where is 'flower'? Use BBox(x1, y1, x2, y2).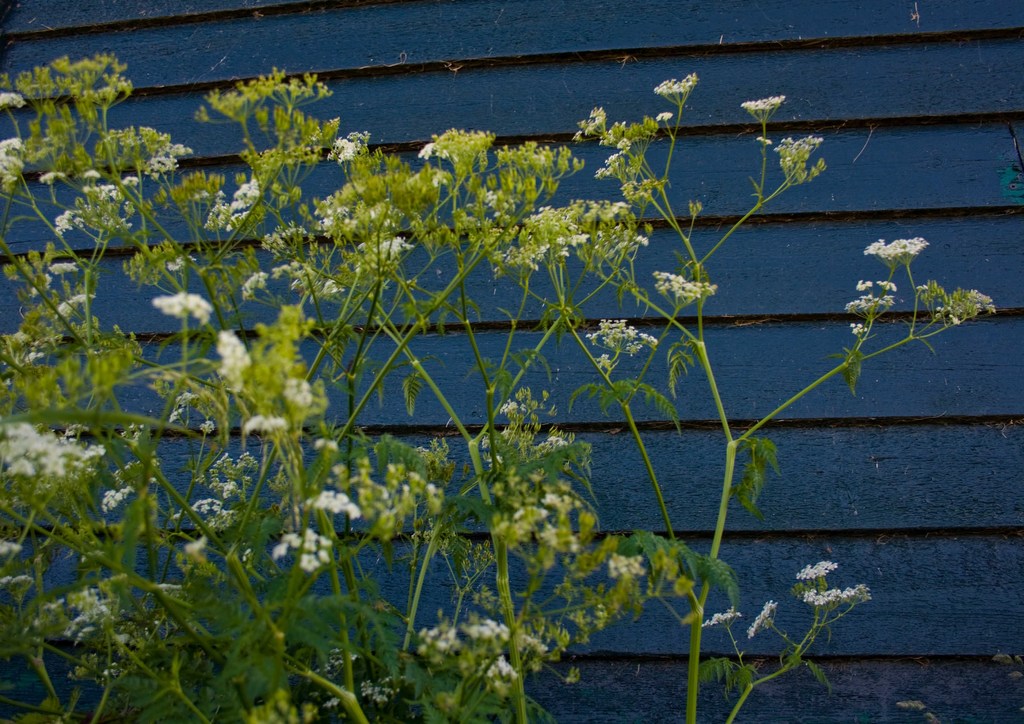
BBox(217, 329, 260, 396).
